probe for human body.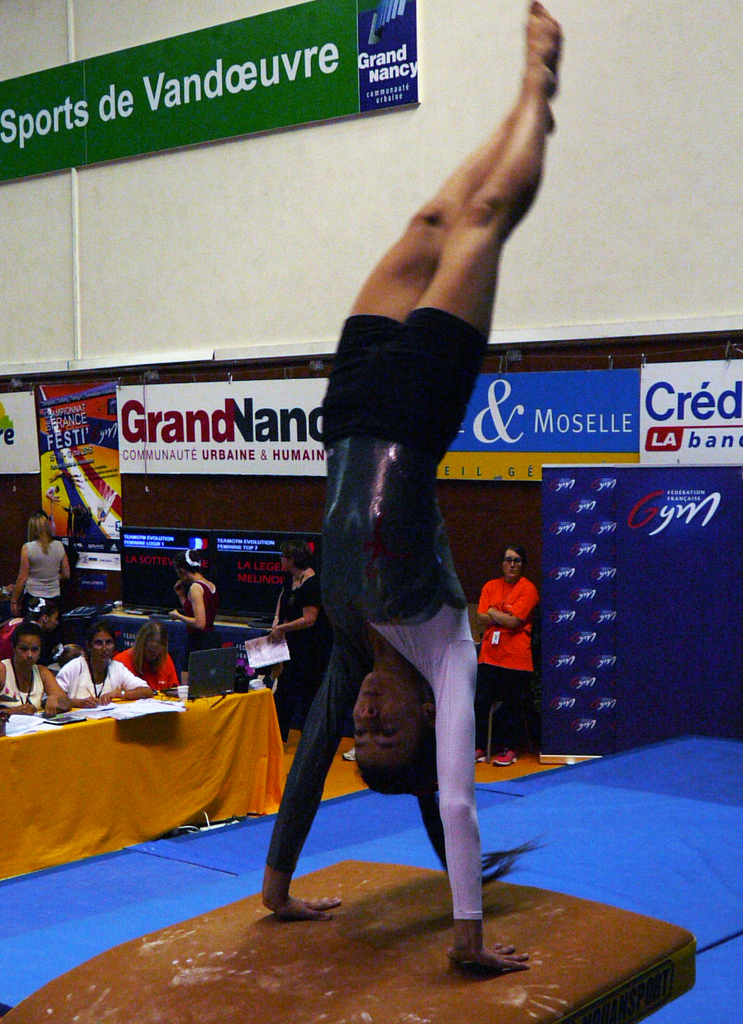
Probe result: 110,619,185,713.
